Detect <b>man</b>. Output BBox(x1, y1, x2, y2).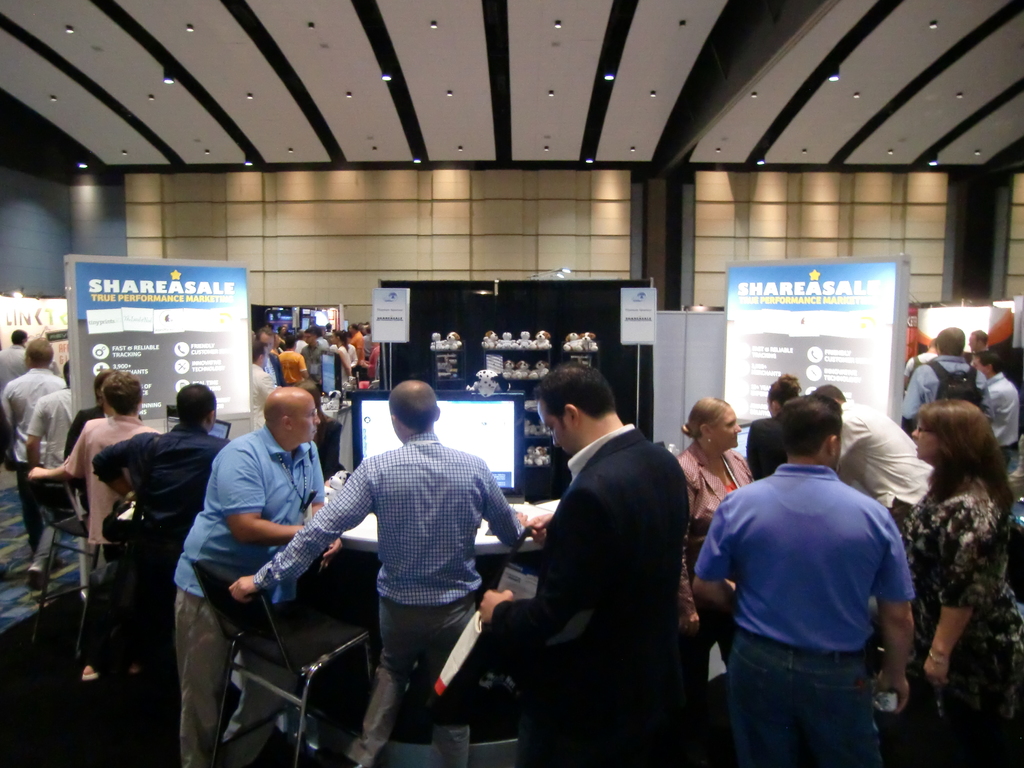
BBox(968, 330, 995, 351).
